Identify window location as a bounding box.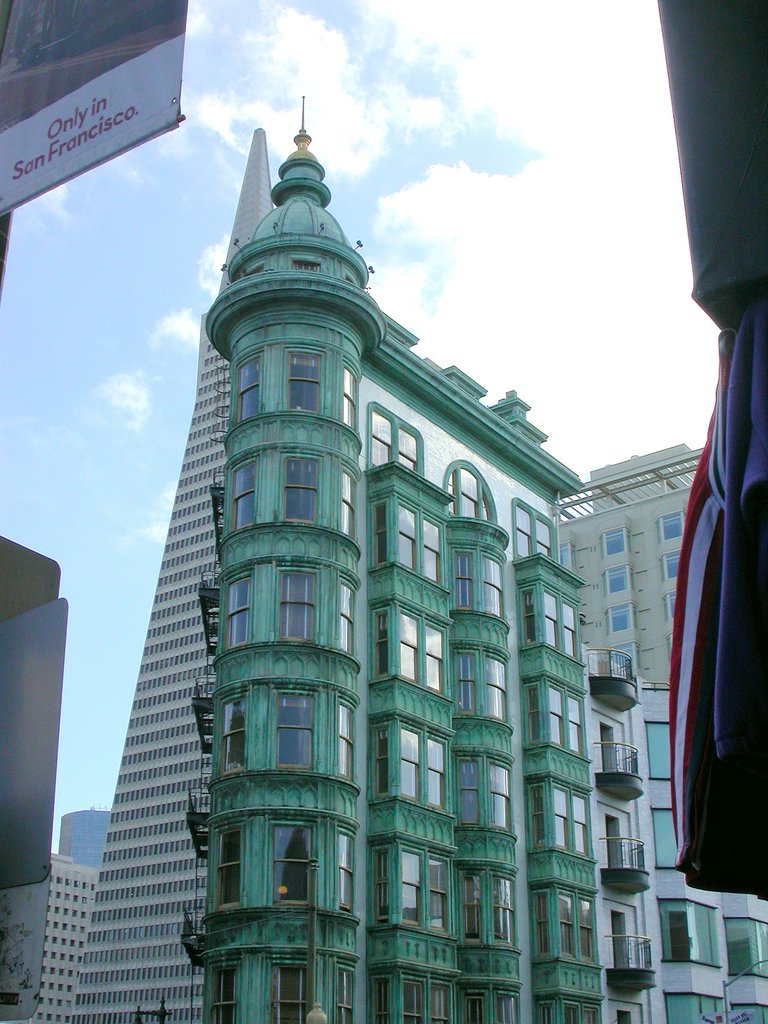
region(520, 588, 536, 643).
